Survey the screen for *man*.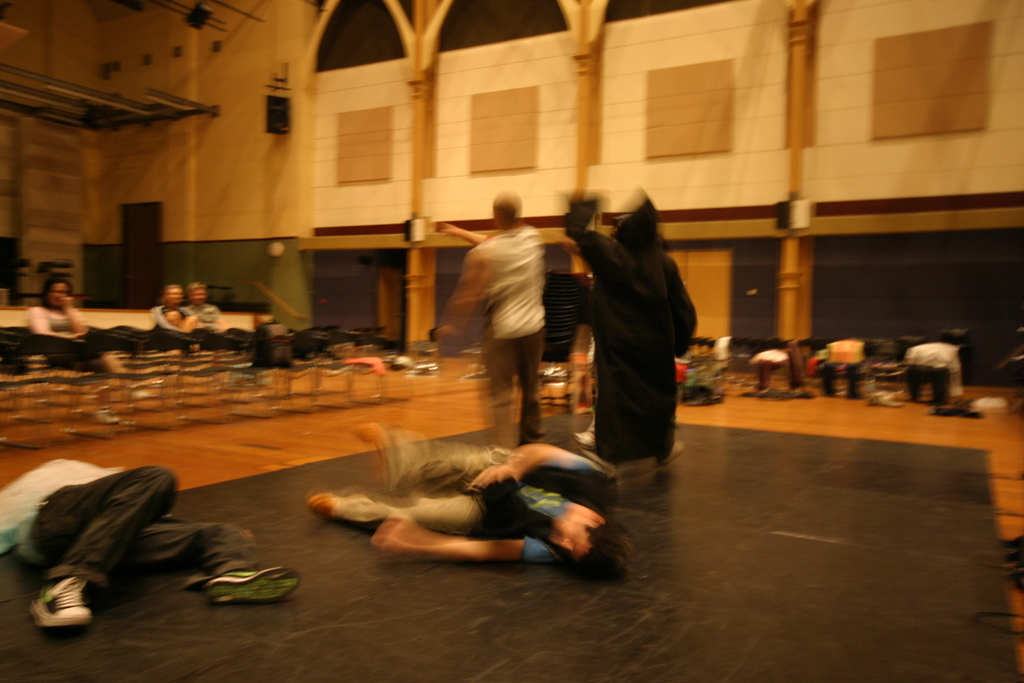
Survey found: region(0, 465, 301, 627).
